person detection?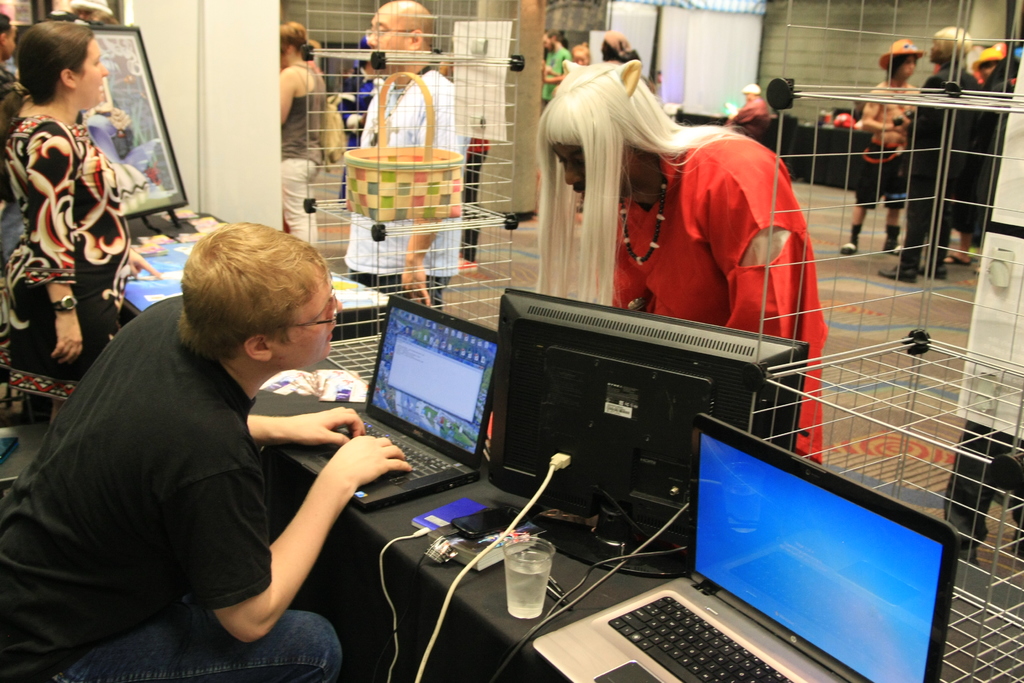
l=539, t=58, r=824, b=473
